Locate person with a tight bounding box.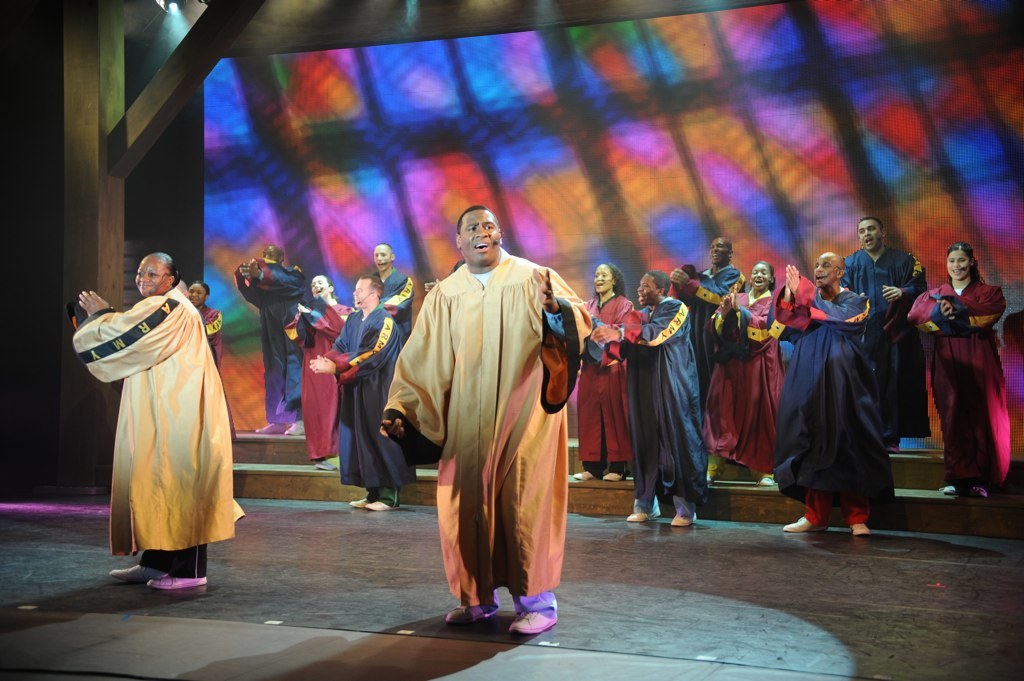
{"left": 283, "top": 274, "right": 348, "bottom": 472}.
